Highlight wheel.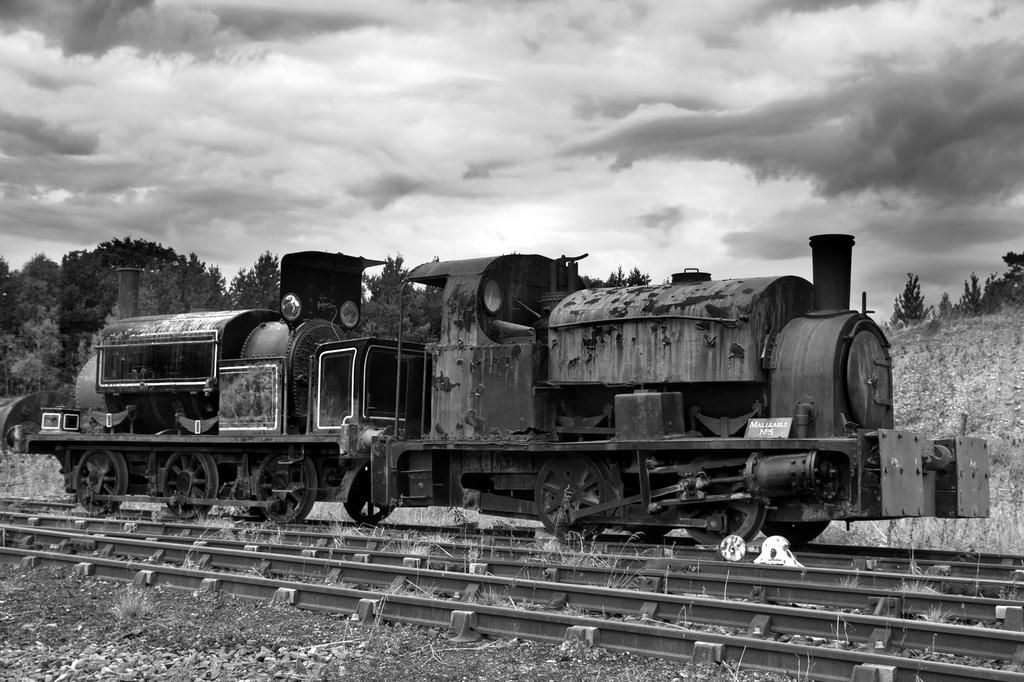
Highlighted region: crop(75, 445, 127, 510).
